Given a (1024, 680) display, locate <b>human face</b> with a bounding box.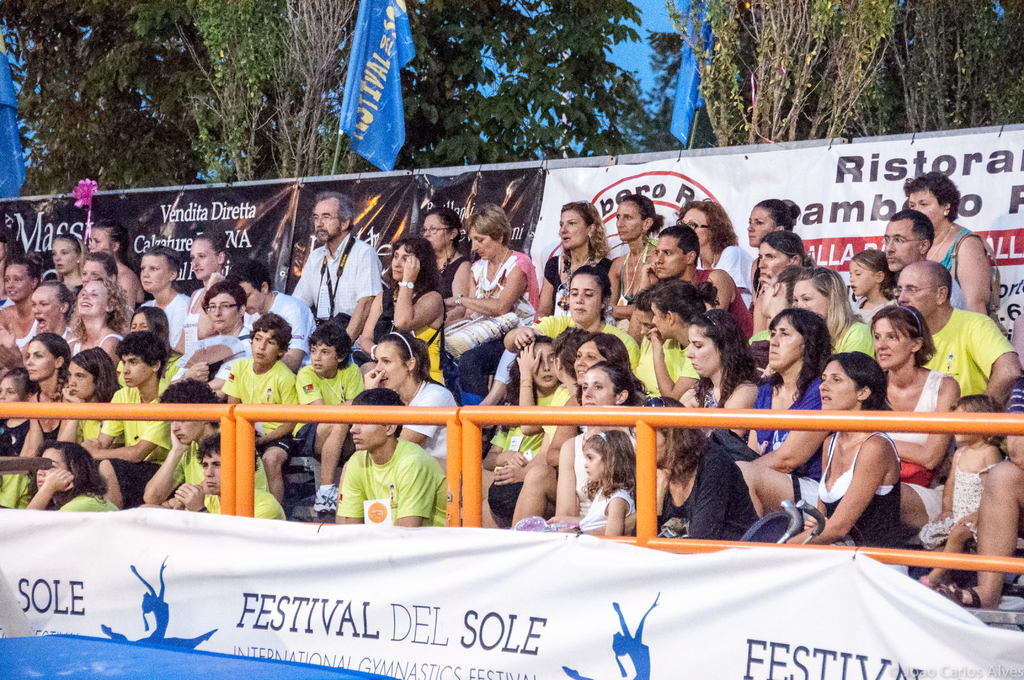
Located: box=[655, 304, 669, 336].
